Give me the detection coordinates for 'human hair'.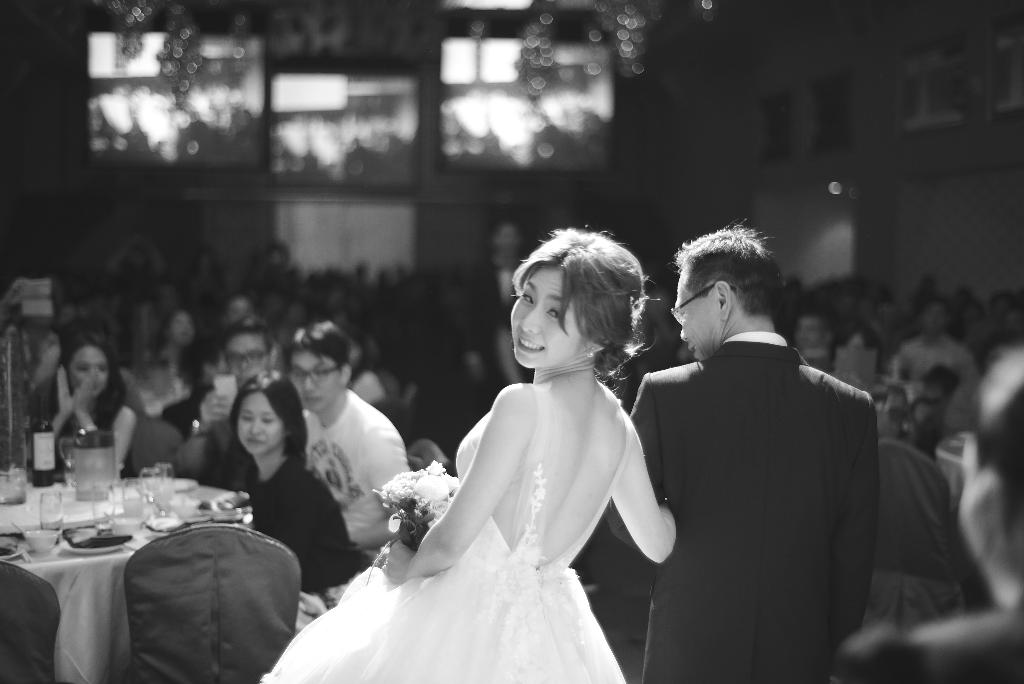
911 293 948 330.
